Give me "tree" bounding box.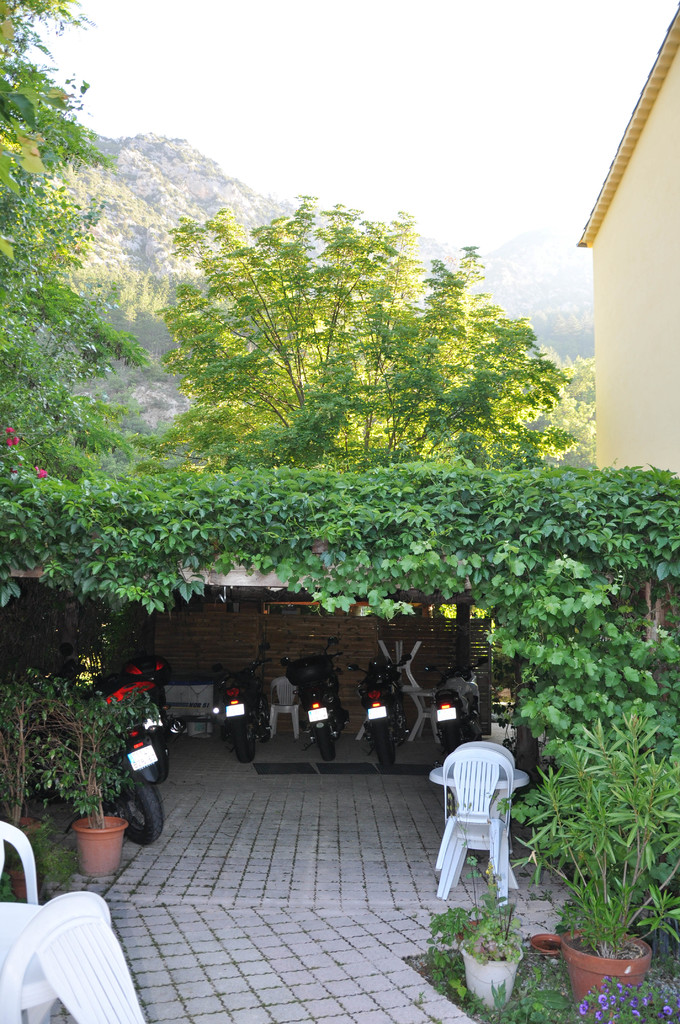
<region>0, 0, 154, 481</region>.
